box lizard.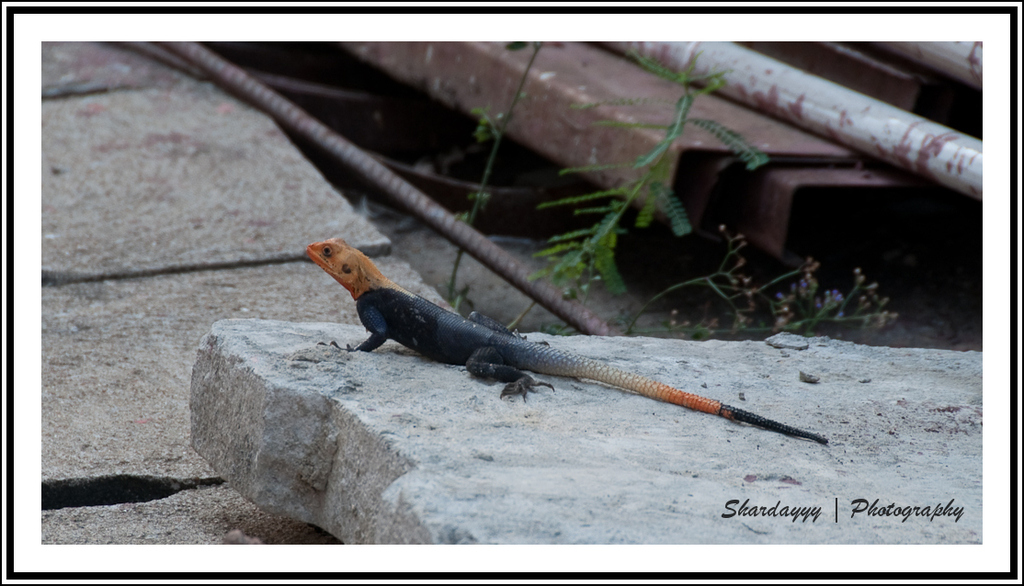
BBox(329, 236, 824, 476).
